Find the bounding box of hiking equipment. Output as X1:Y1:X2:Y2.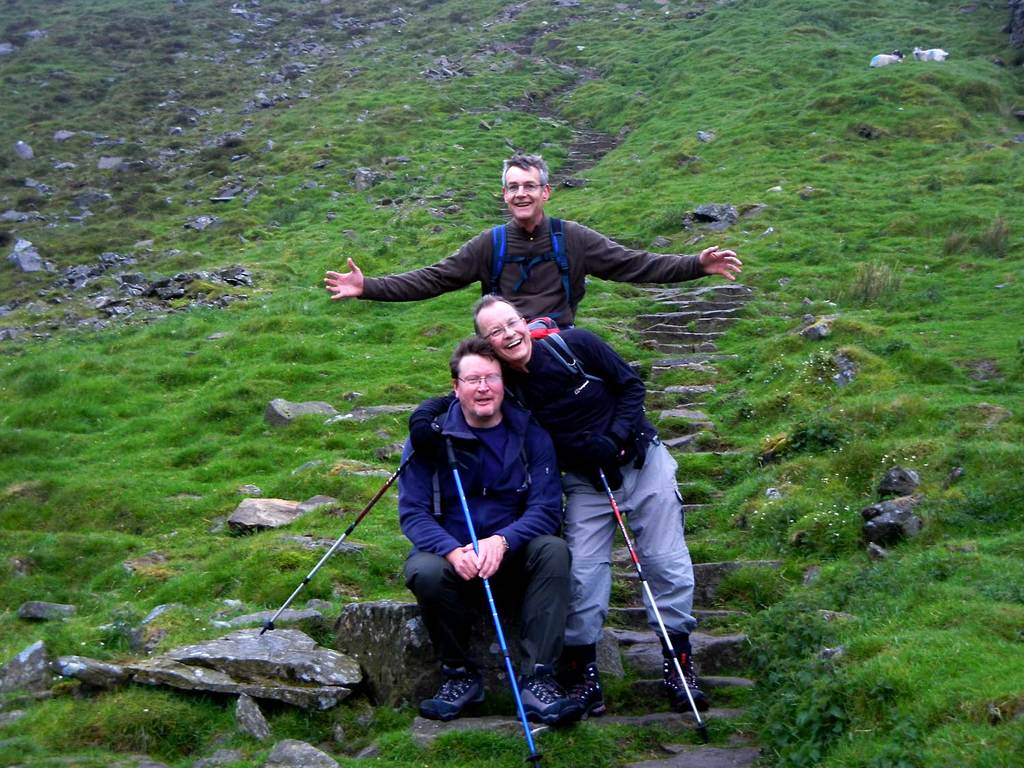
485:311:607:423.
